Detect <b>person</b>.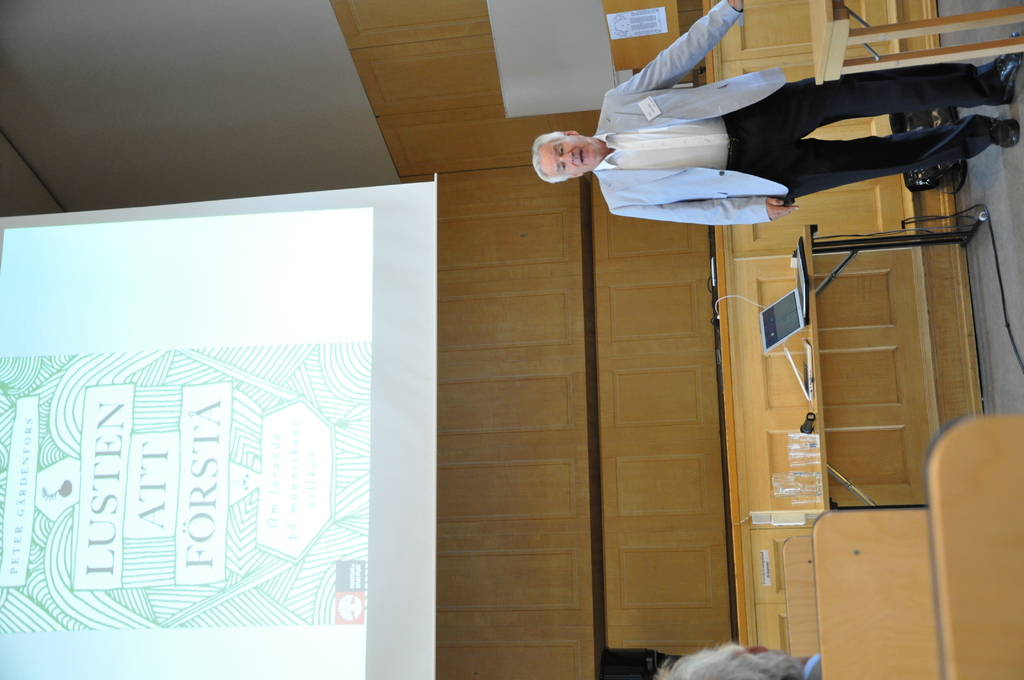
Detected at (545, 44, 973, 259).
